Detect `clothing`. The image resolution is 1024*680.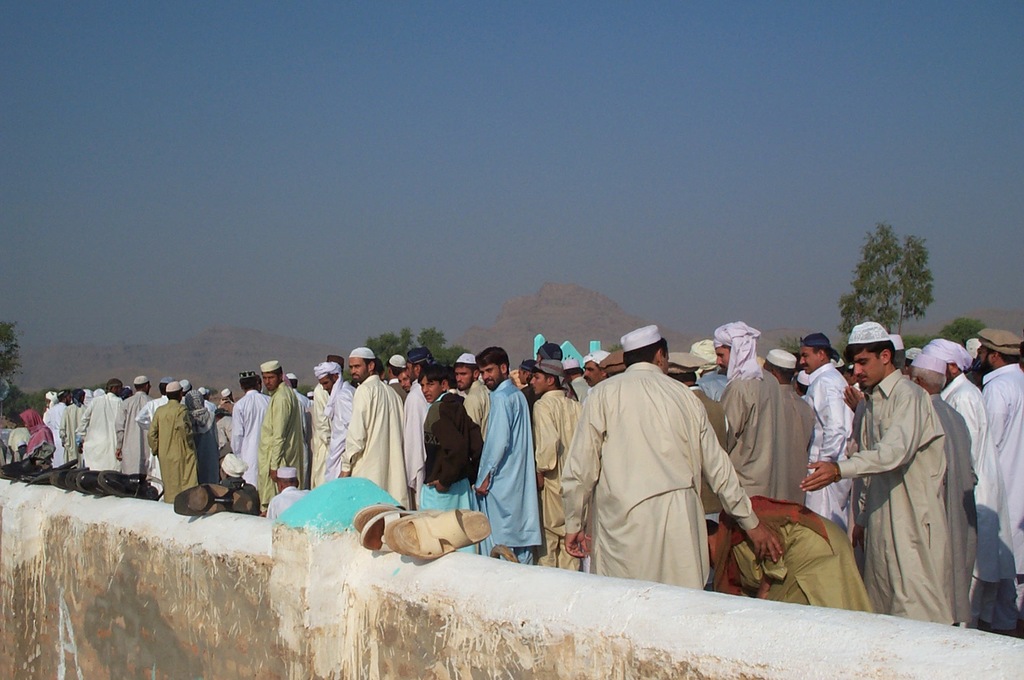
(685, 385, 728, 526).
